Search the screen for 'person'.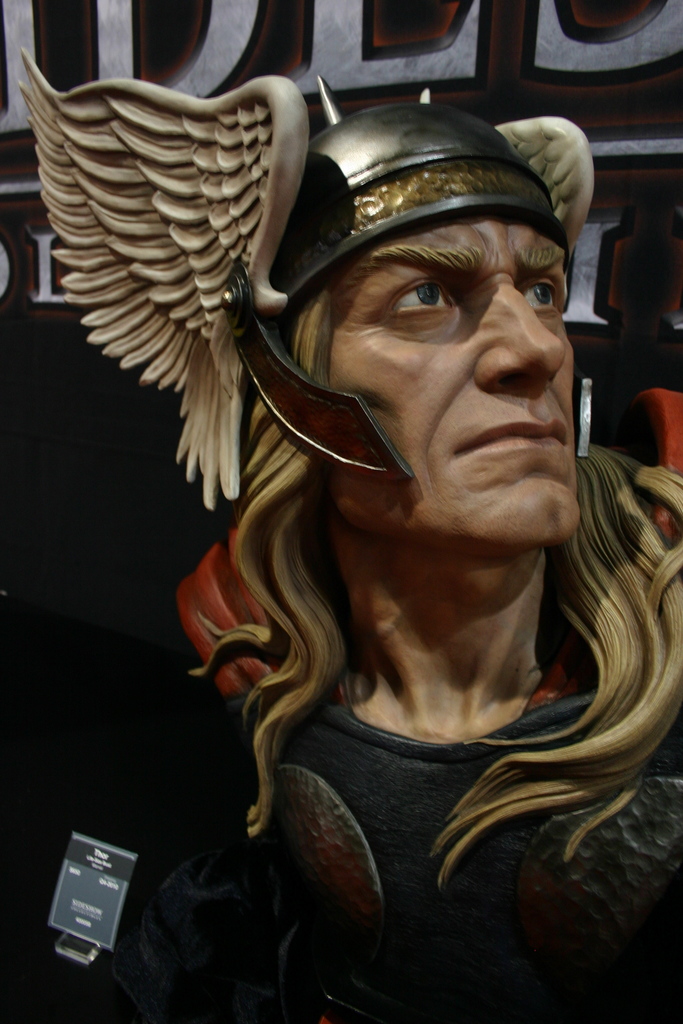
Found at crop(0, 63, 682, 1023).
